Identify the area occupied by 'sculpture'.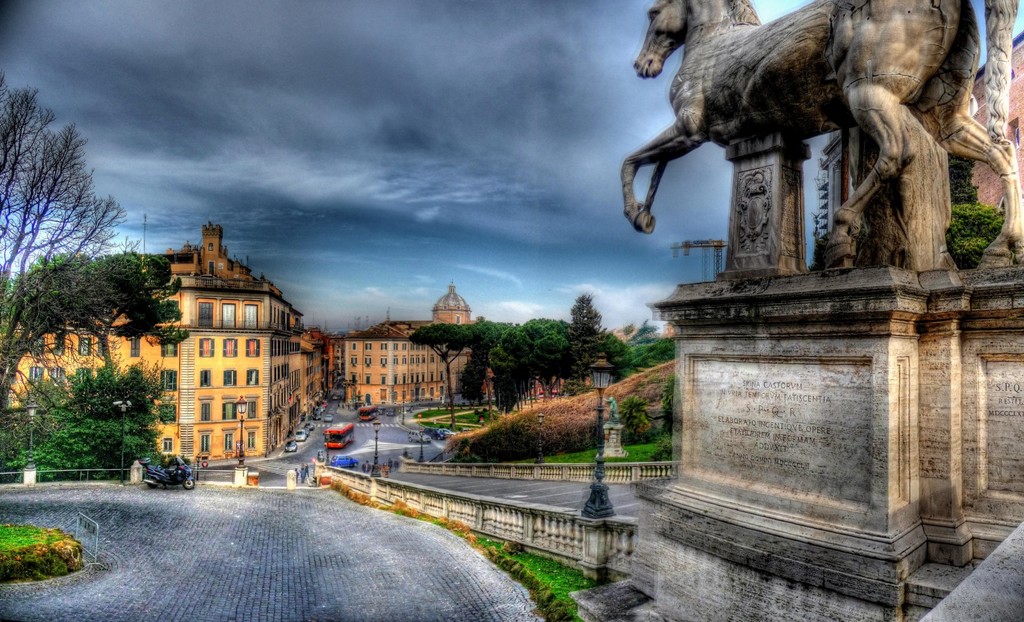
Area: 584, 454, 621, 520.
